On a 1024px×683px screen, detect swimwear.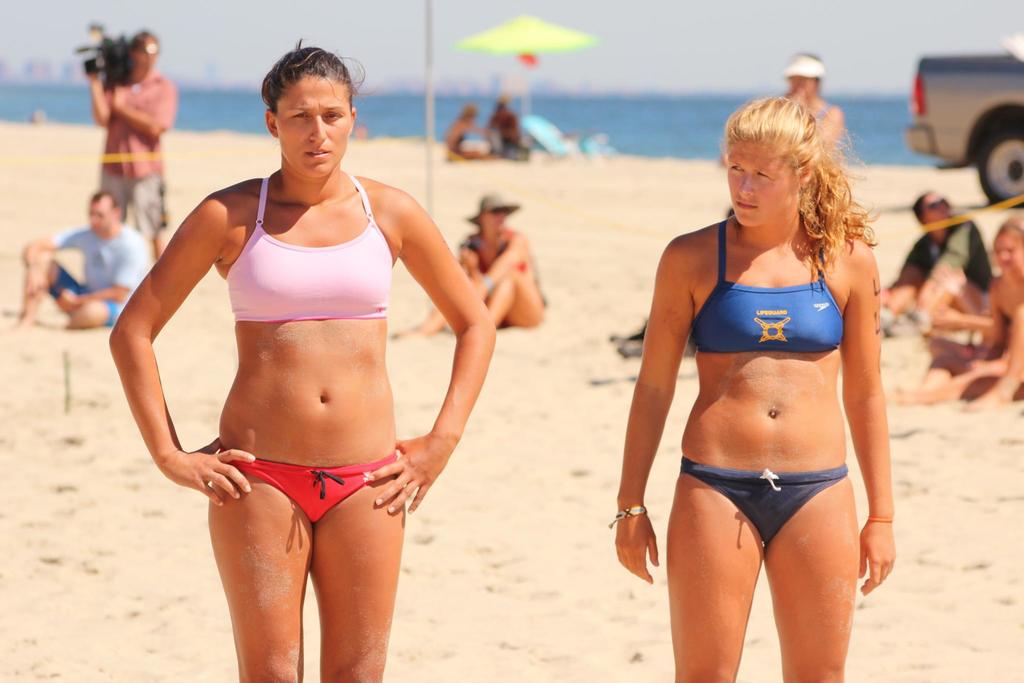
<box>225,457,401,530</box>.
